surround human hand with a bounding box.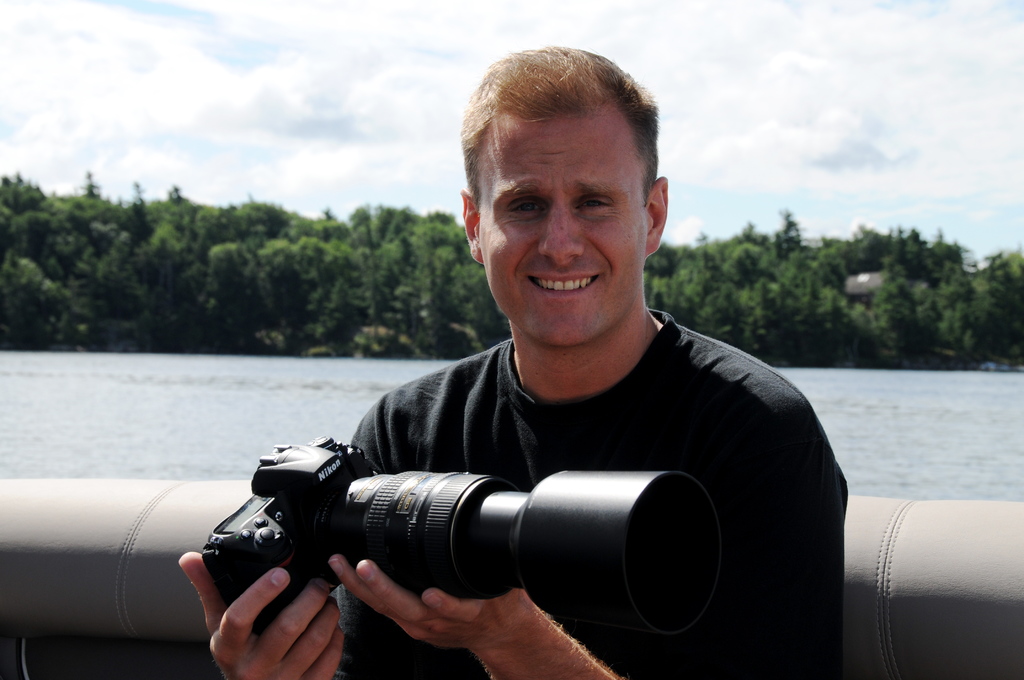
(left=324, top=554, right=531, bottom=654).
